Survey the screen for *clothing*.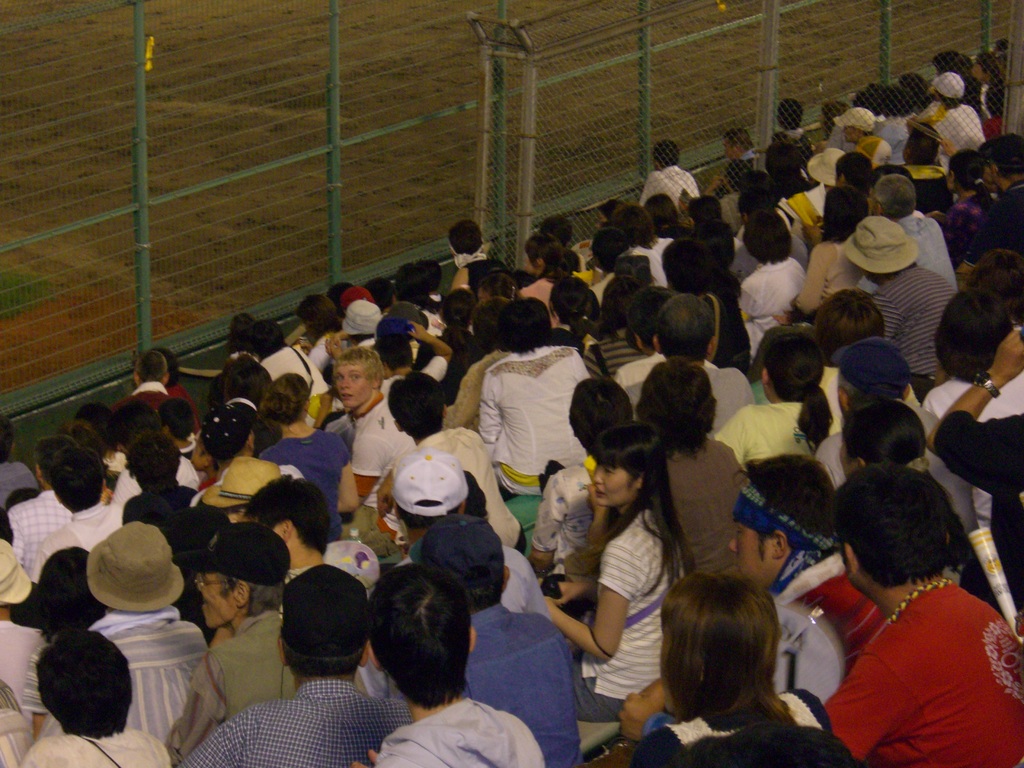
Survey found: (691,356,755,444).
